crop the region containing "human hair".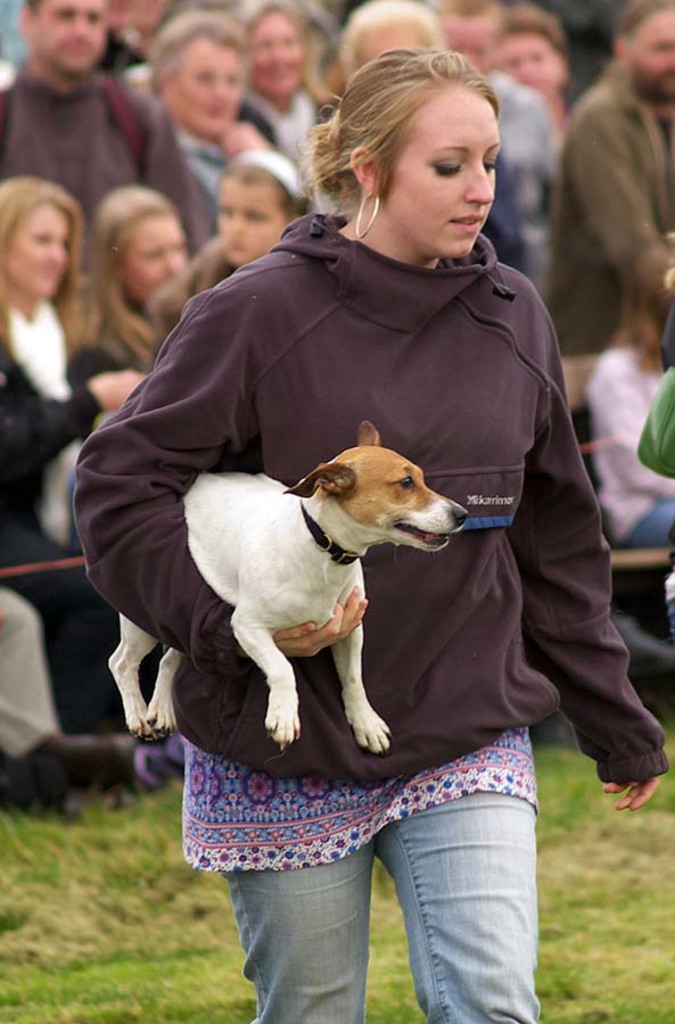
Crop region: 149,13,253,91.
